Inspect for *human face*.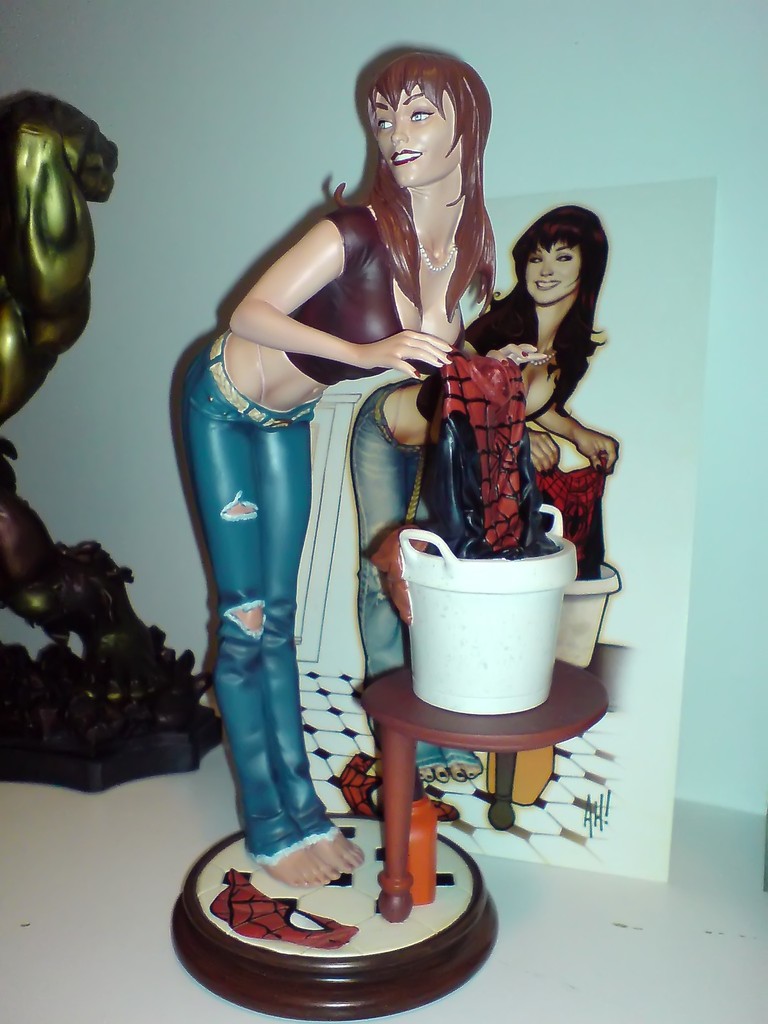
Inspection: detection(525, 239, 583, 301).
